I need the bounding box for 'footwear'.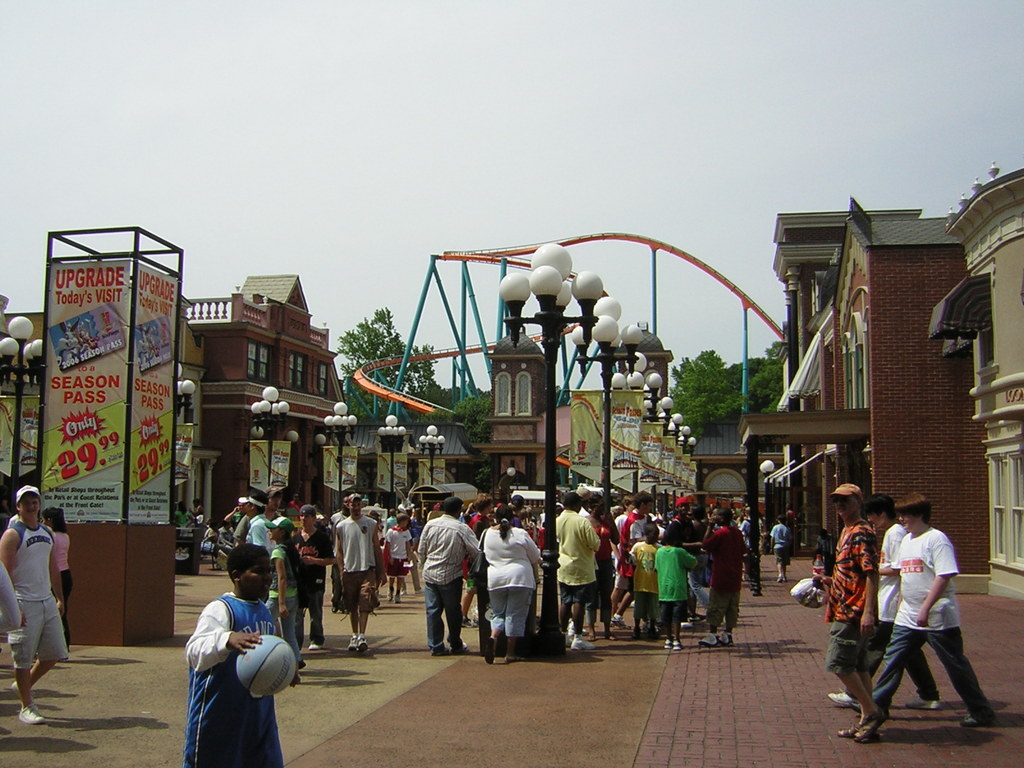
Here it is: 13 680 22 694.
